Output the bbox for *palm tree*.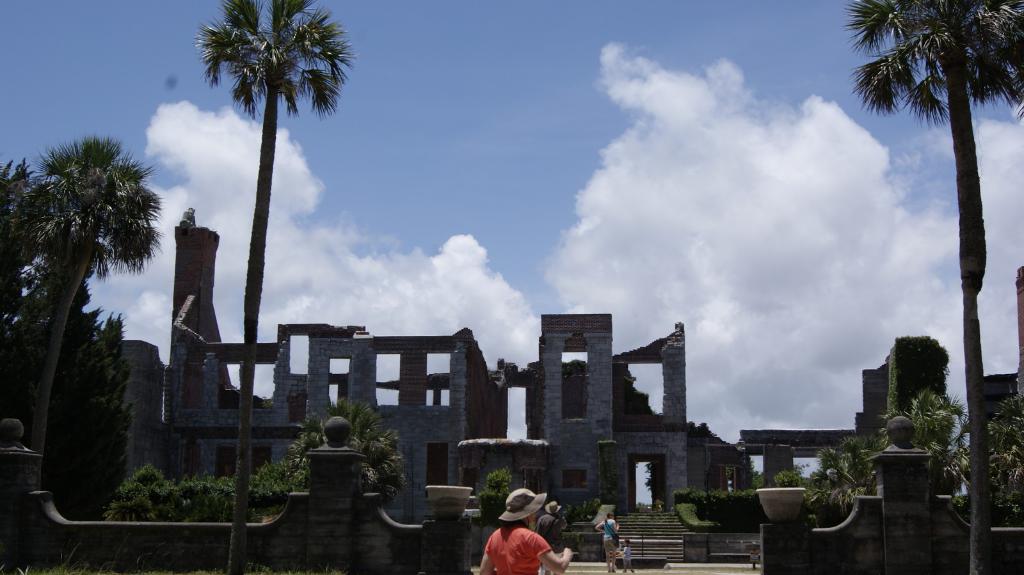
{"left": 852, "top": 1, "right": 1023, "bottom": 569}.
